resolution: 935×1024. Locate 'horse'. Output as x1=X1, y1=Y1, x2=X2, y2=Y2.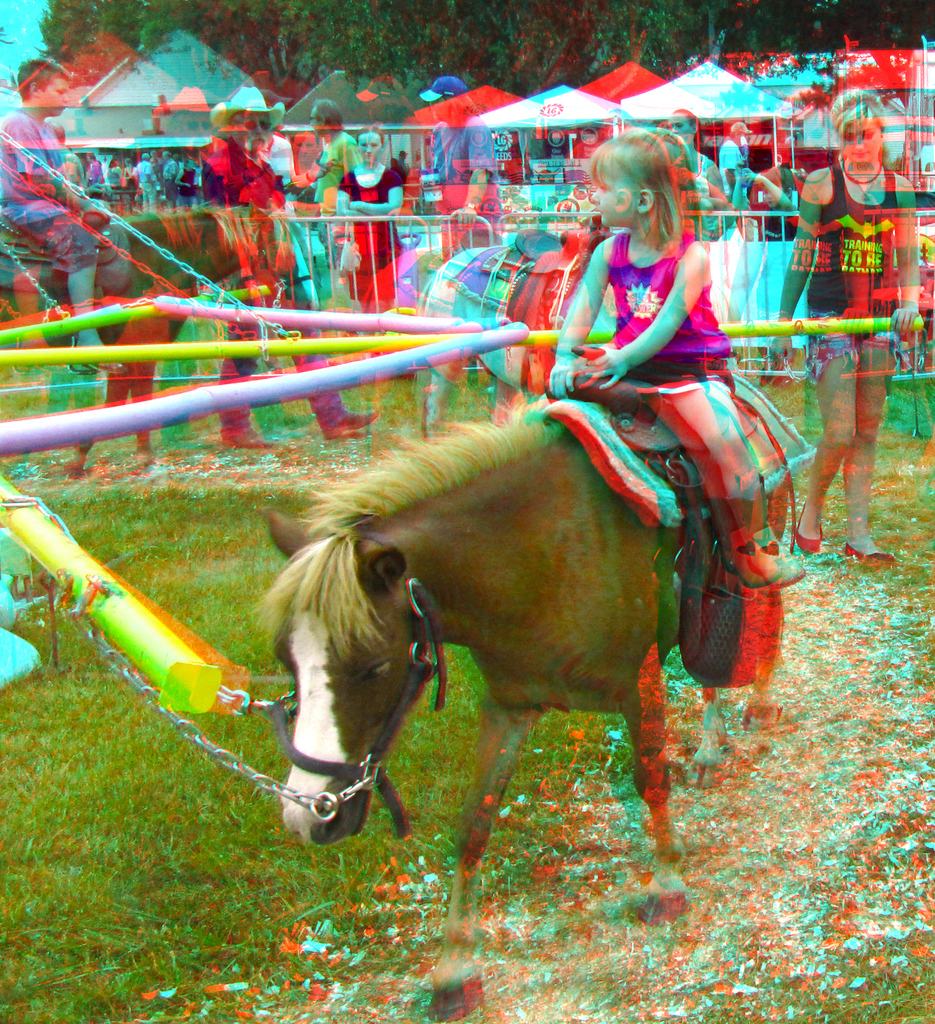
x1=0, y1=204, x2=276, y2=469.
